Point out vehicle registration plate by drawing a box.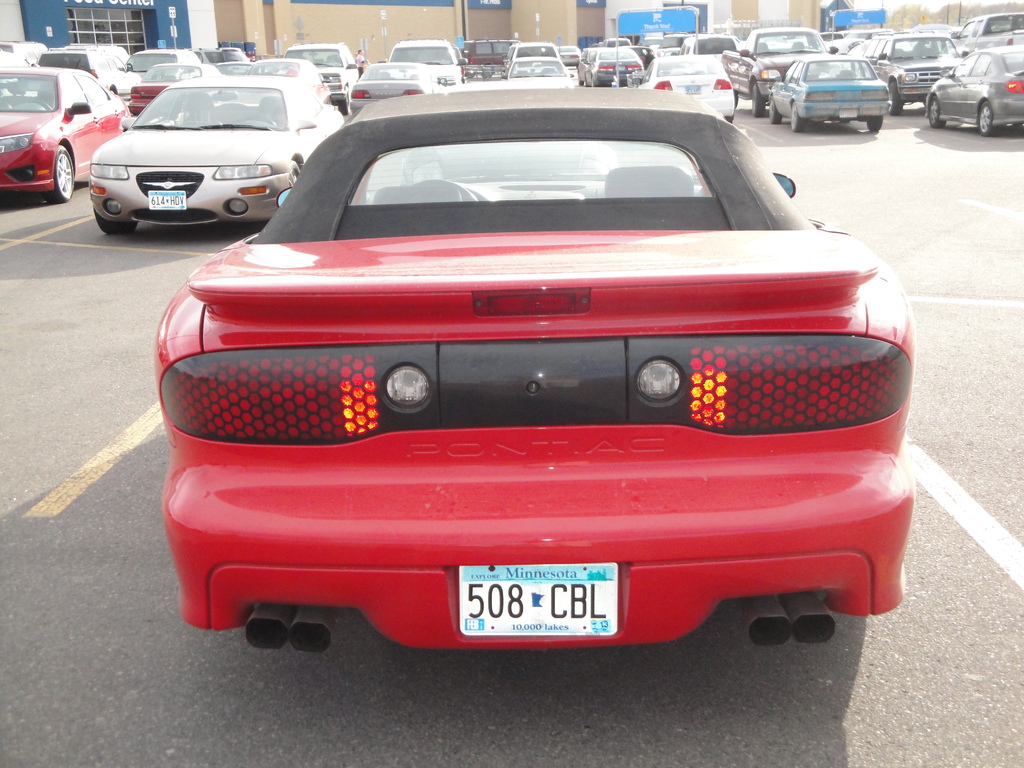
left=147, top=191, right=187, bottom=211.
